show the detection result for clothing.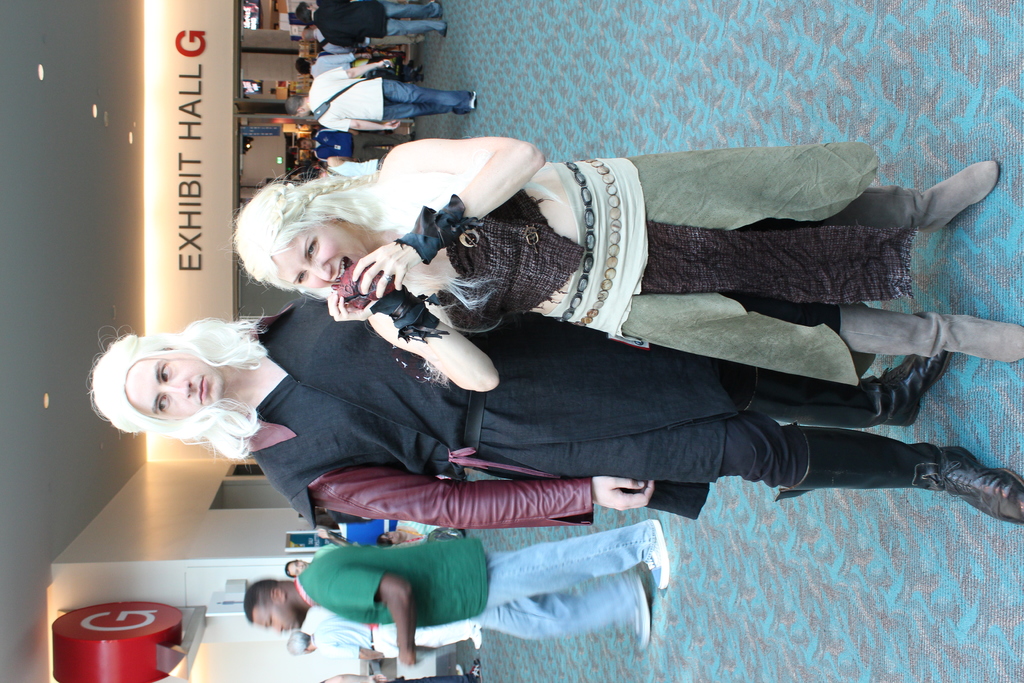
box(388, 673, 476, 682).
